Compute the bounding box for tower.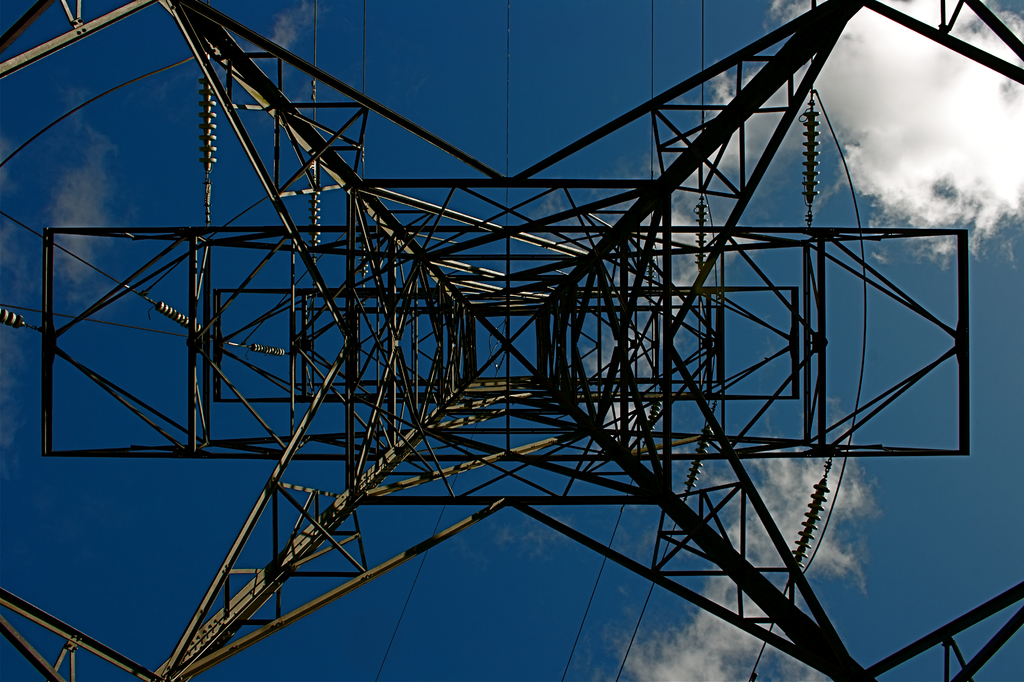
<box>22,8,1023,681</box>.
